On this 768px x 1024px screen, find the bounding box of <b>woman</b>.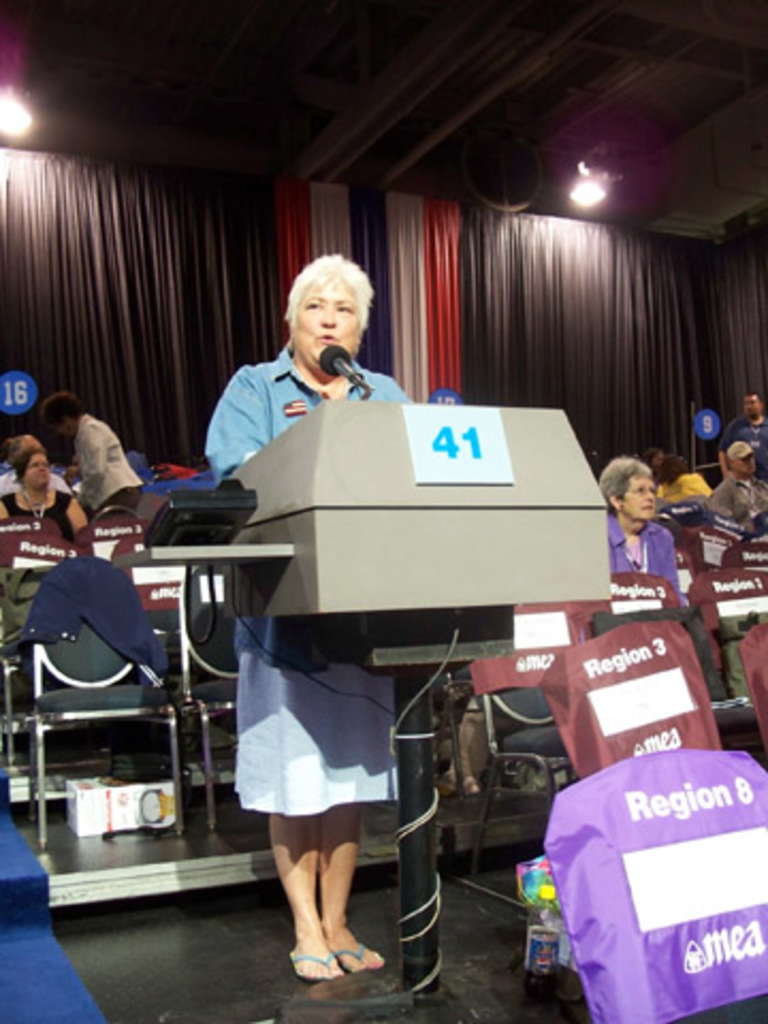
Bounding box: BBox(192, 254, 416, 973).
